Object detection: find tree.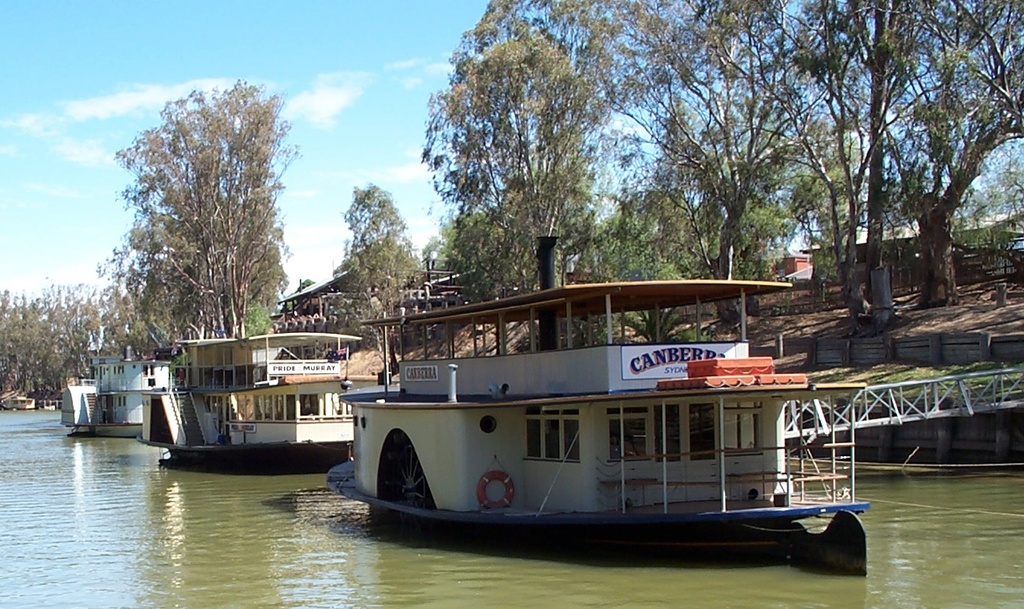
BBox(328, 176, 435, 357).
